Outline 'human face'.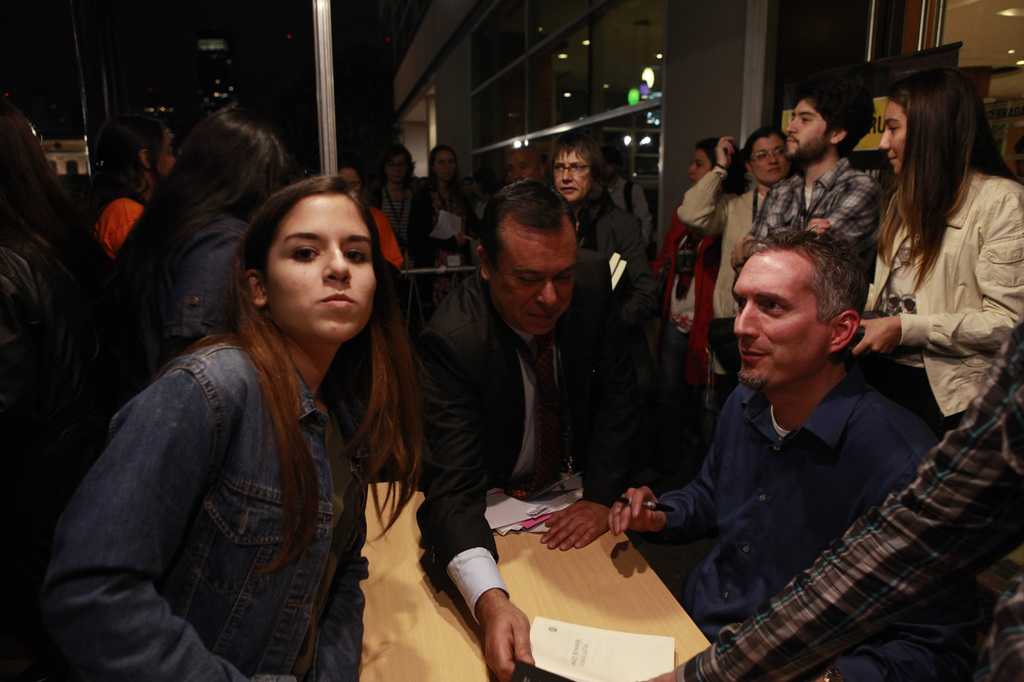
Outline: x1=487, y1=232, x2=578, y2=338.
